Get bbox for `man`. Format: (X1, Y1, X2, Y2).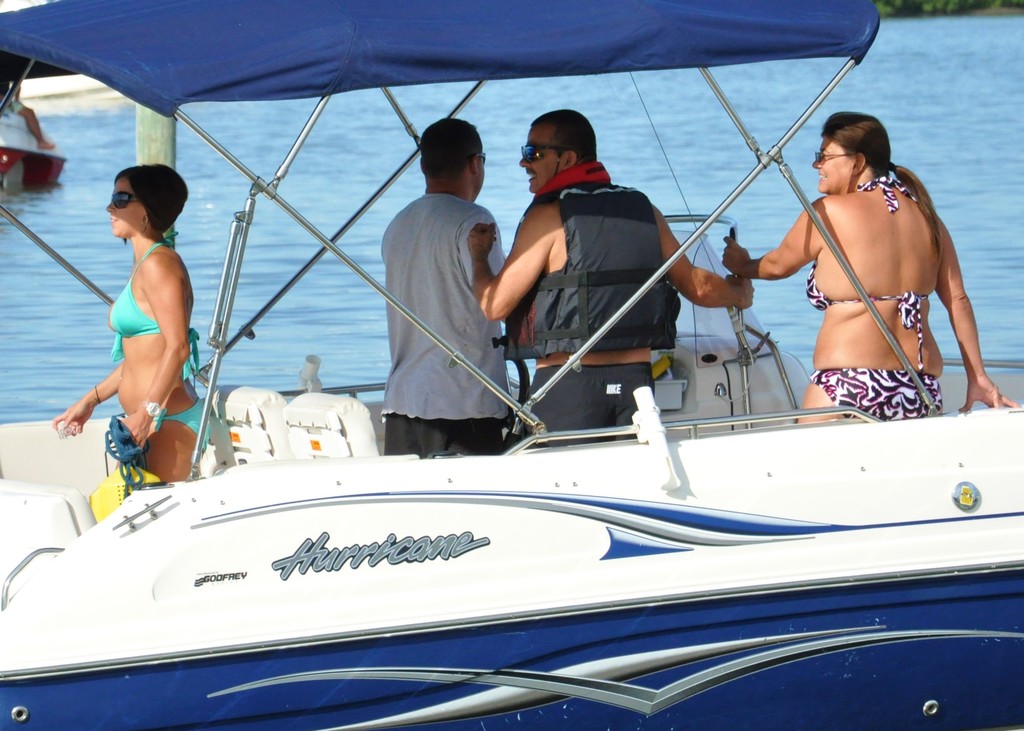
(469, 106, 763, 443).
